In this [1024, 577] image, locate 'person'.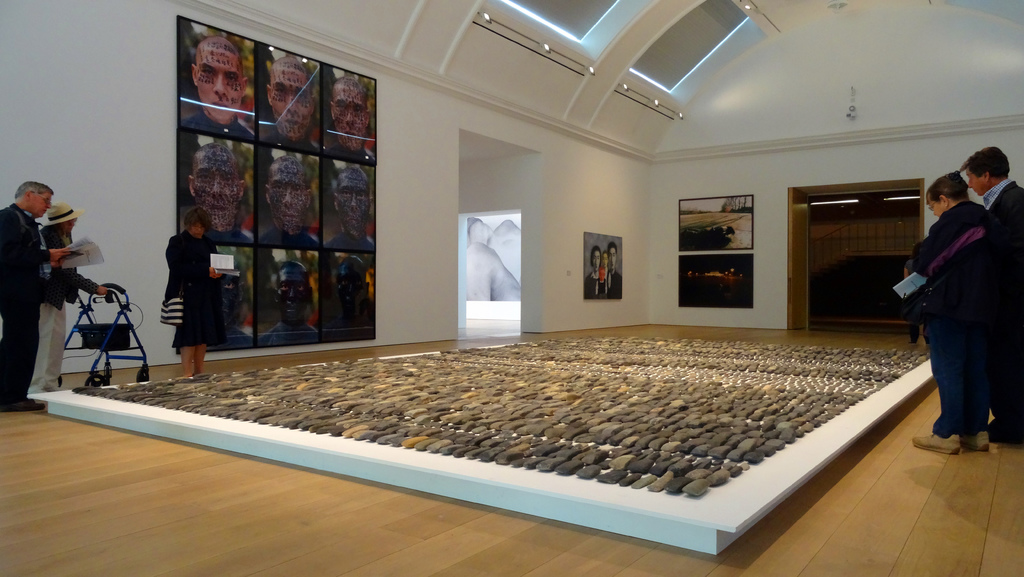
Bounding box: (325, 165, 375, 250).
